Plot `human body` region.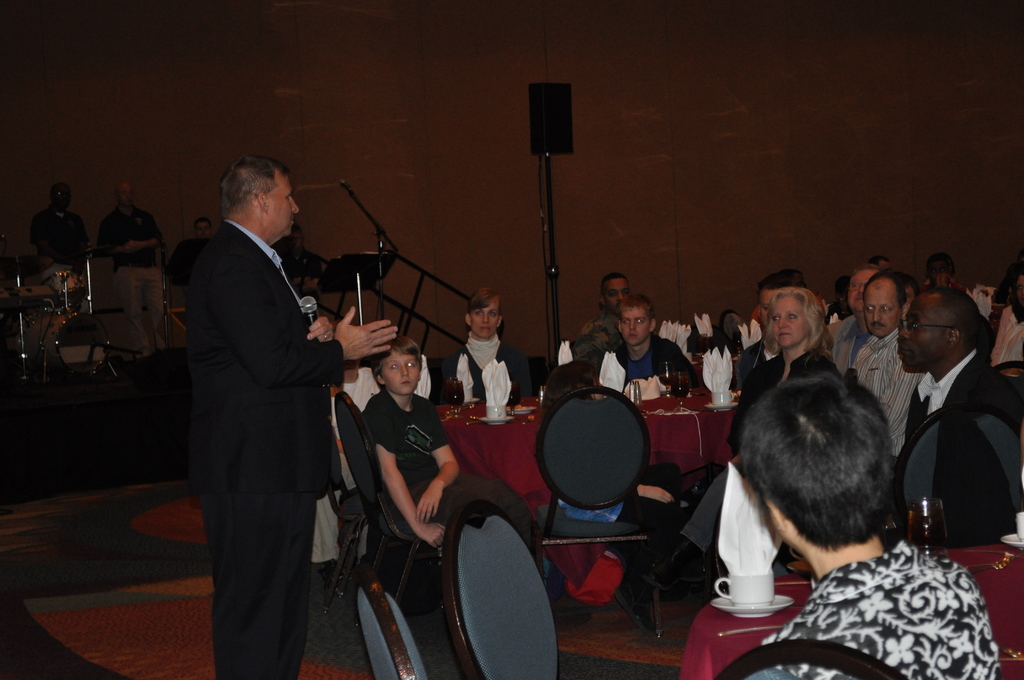
Plotted at <bbox>370, 388, 554, 592</bbox>.
